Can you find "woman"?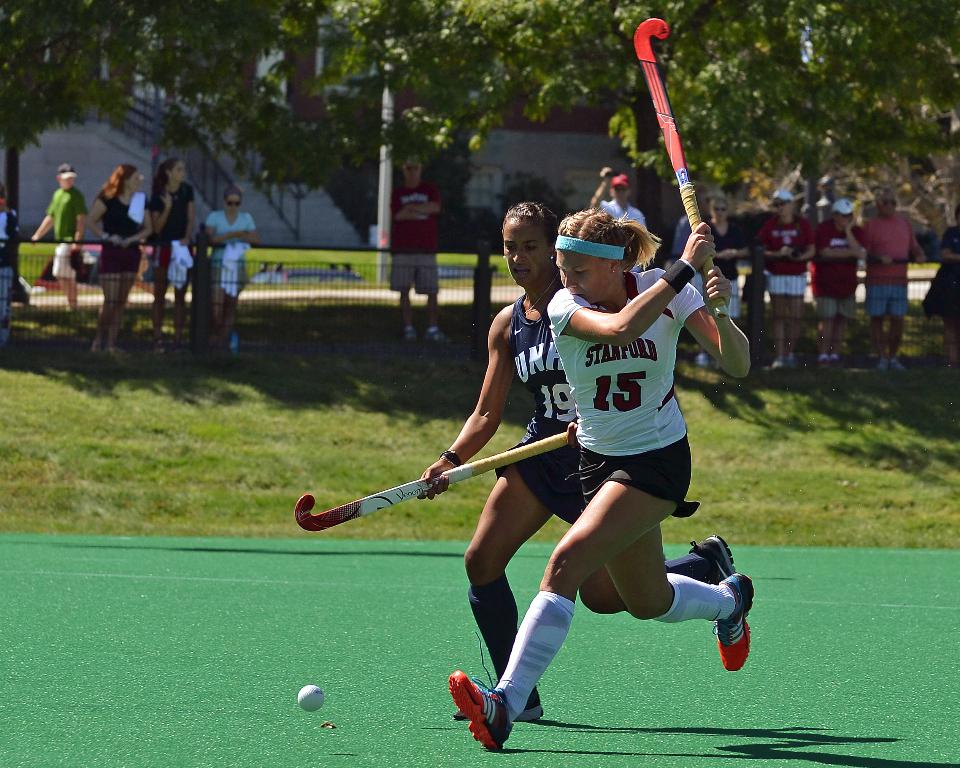
Yes, bounding box: [83,162,152,358].
